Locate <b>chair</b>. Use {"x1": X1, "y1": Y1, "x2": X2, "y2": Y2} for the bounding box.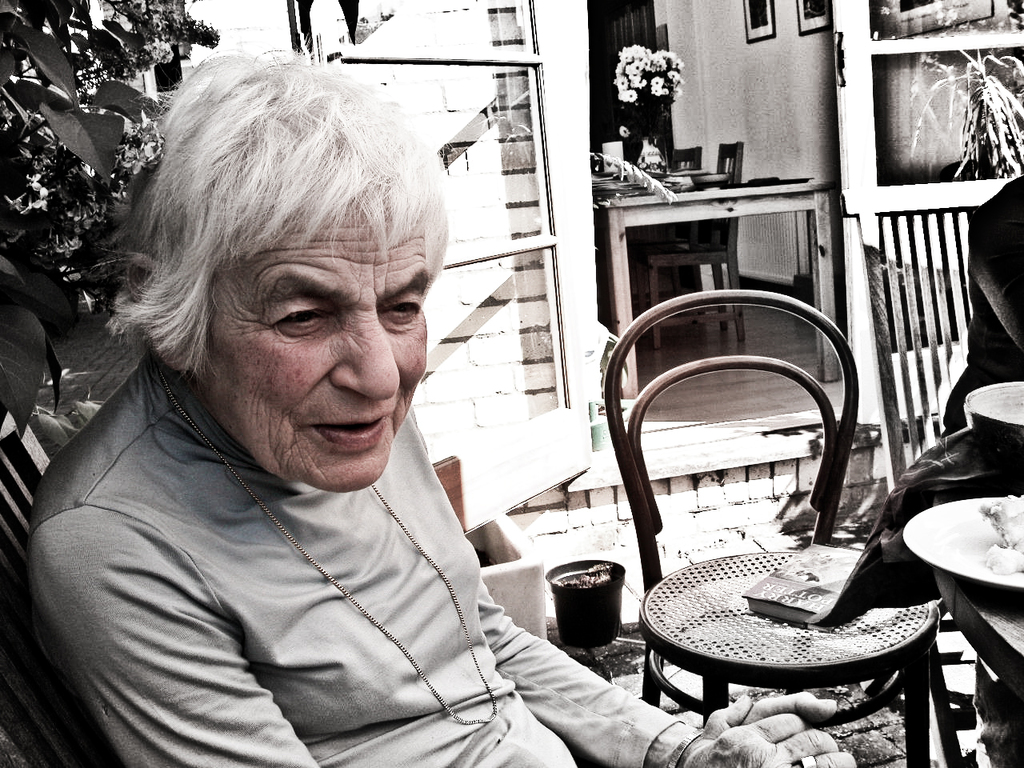
{"x1": 642, "y1": 138, "x2": 746, "y2": 352}.
